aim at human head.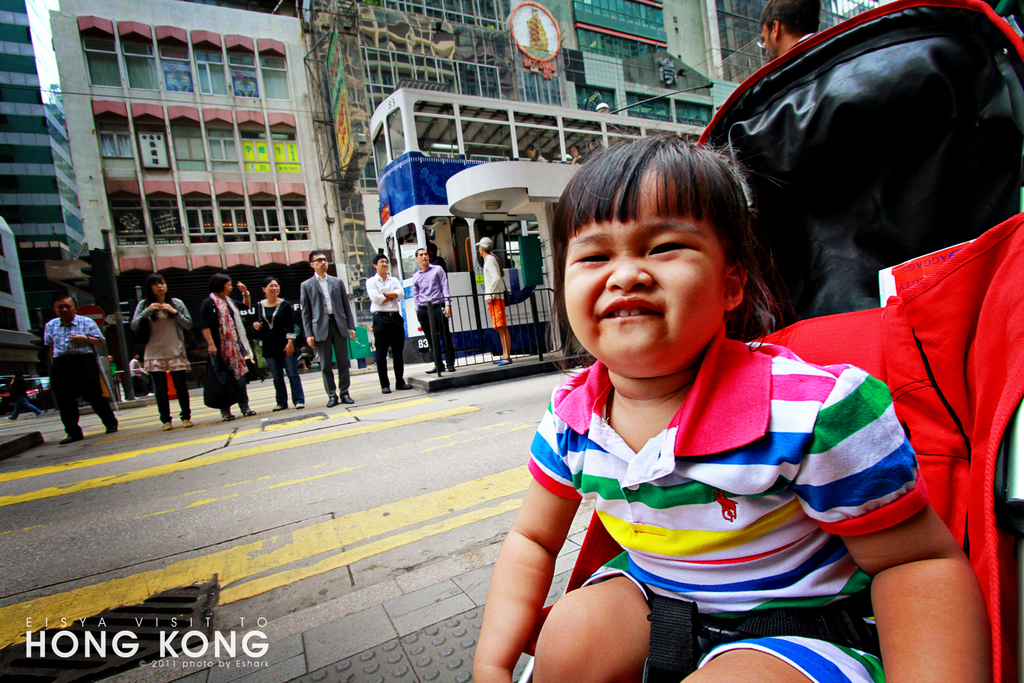
Aimed at locate(755, 0, 821, 63).
